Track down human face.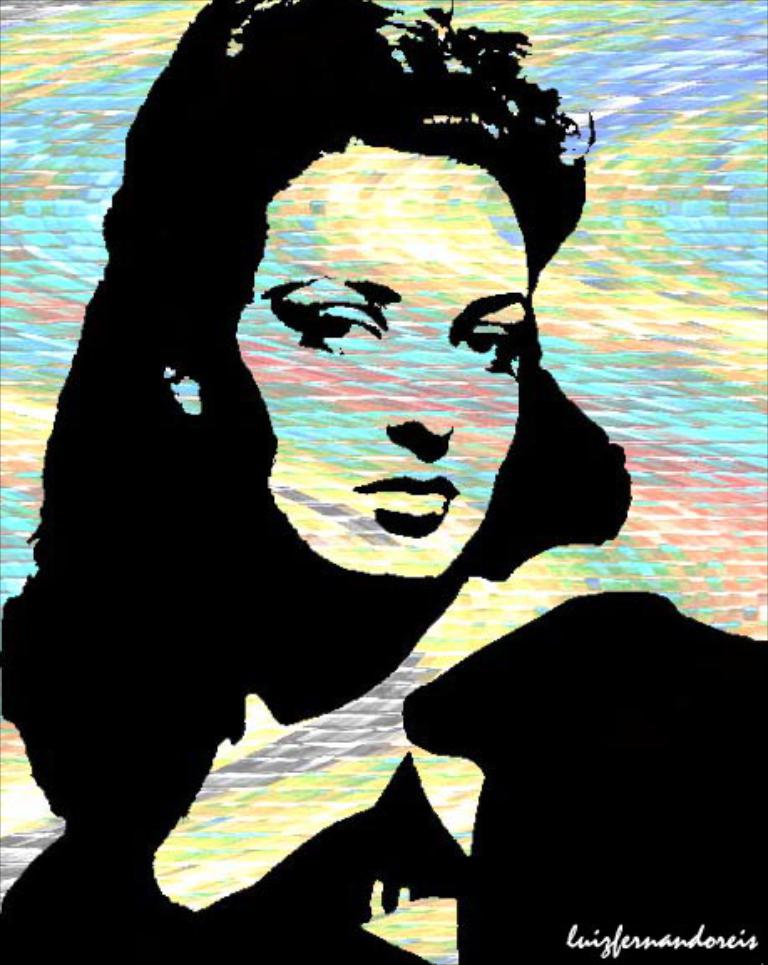
Tracked to [left=238, top=154, right=535, bottom=580].
